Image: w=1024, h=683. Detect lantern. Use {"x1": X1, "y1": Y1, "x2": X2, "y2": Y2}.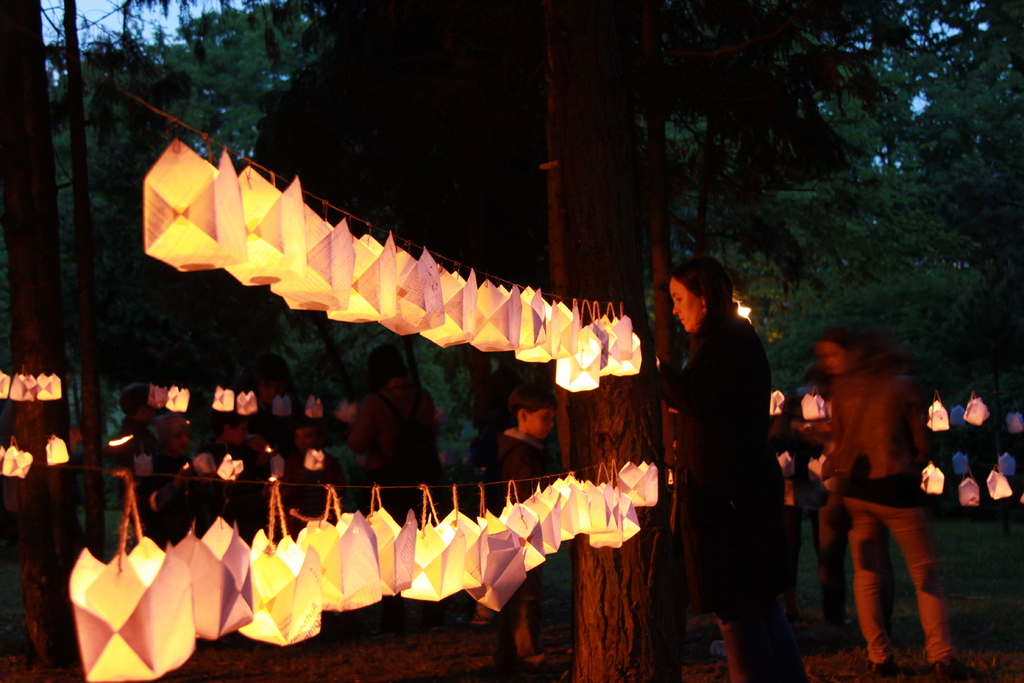
{"x1": 926, "y1": 402, "x2": 950, "y2": 431}.
